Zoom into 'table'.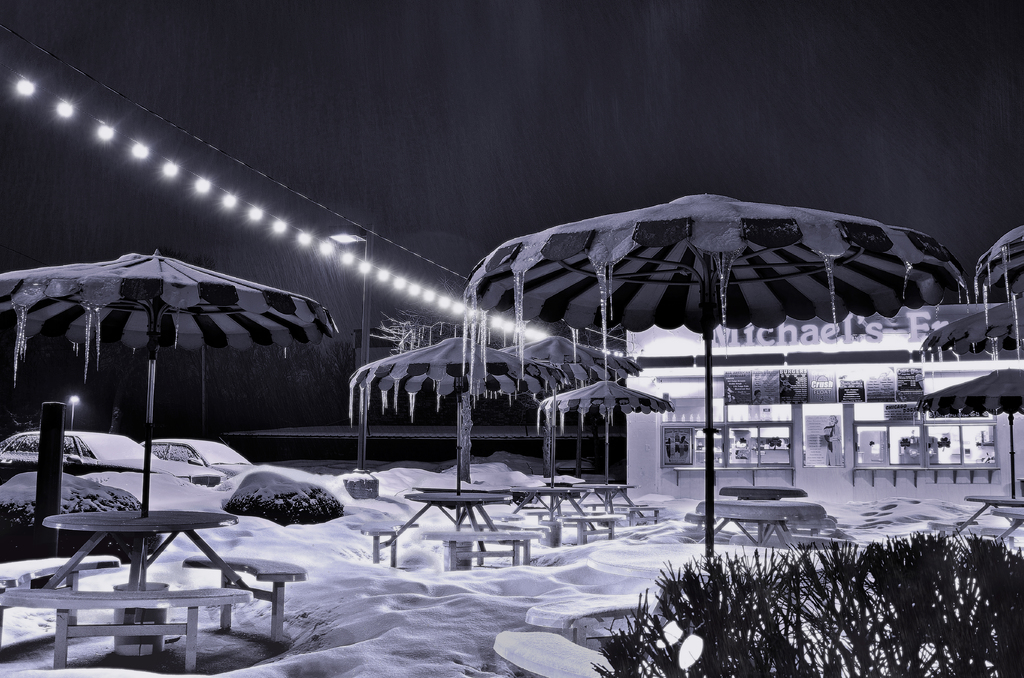
Zoom target: {"left": 15, "top": 482, "right": 288, "bottom": 636}.
